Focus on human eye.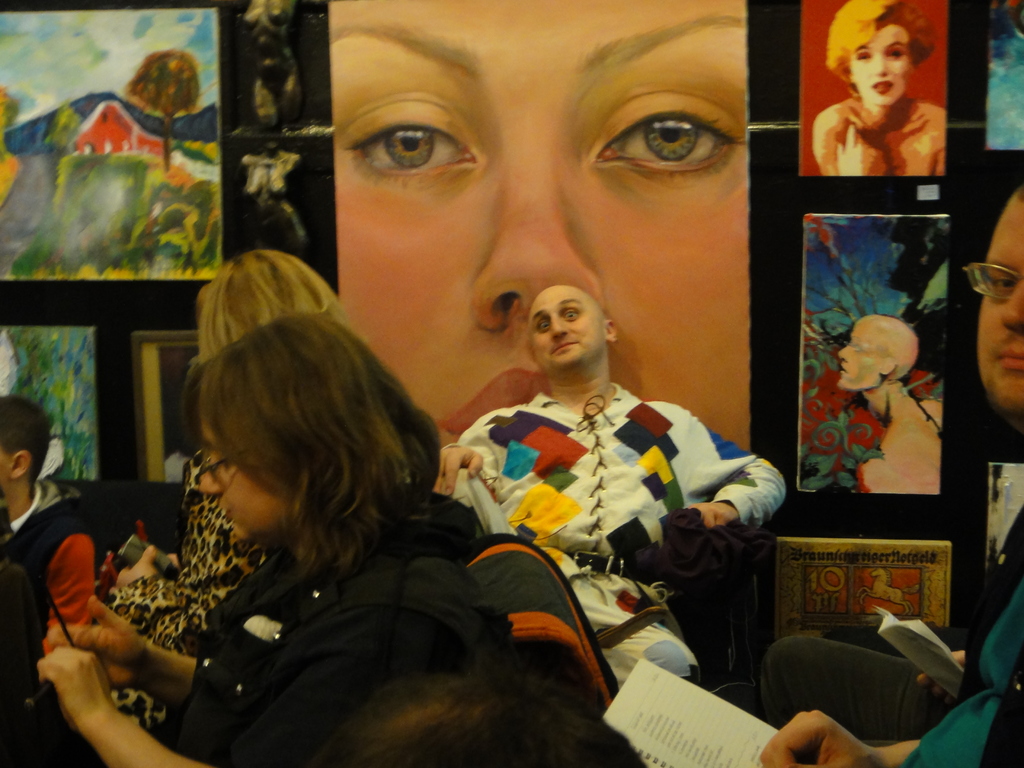
Focused at left=360, top=96, right=476, bottom=168.
